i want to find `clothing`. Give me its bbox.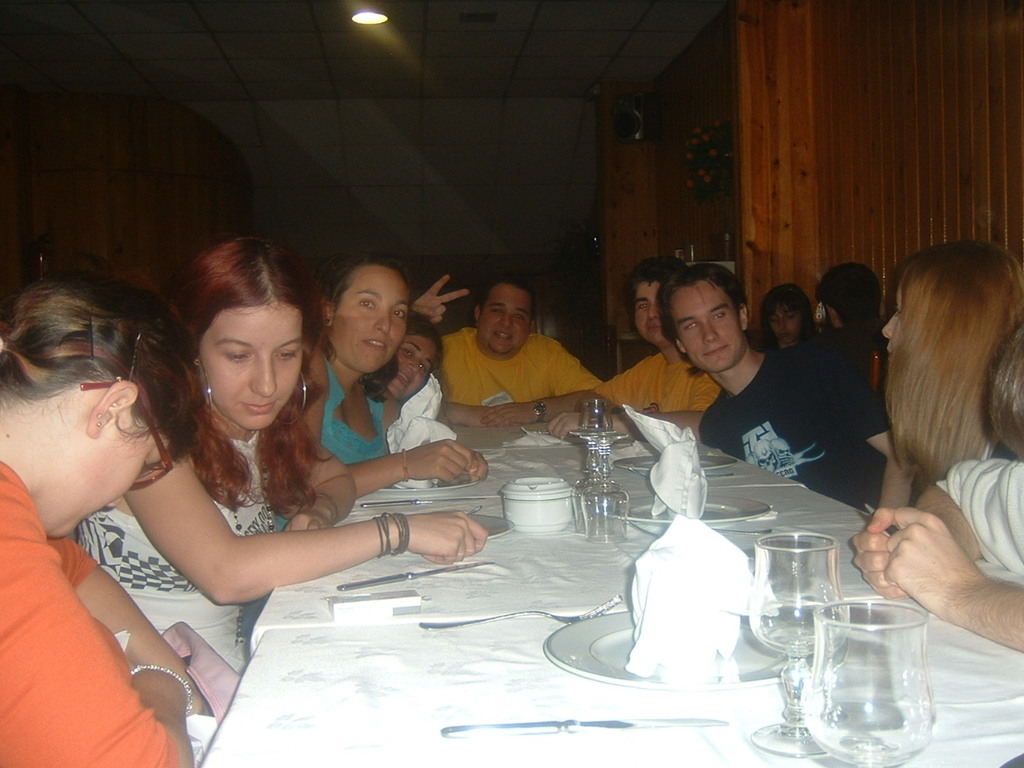
Rect(0, 459, 182, 767).
